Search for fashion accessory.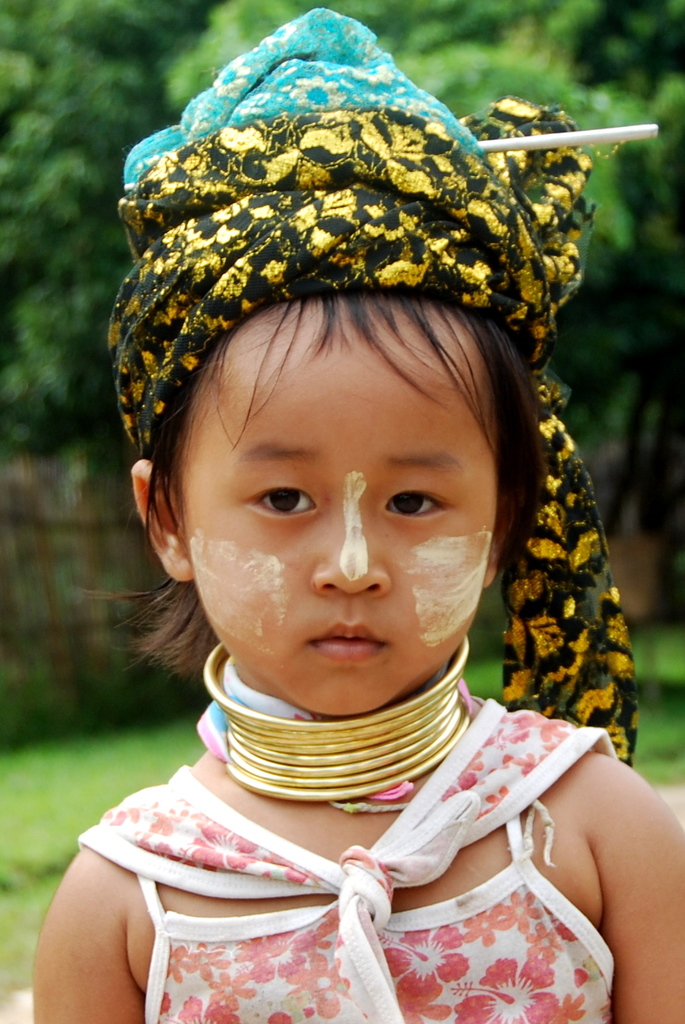
Found at [107,5,636,767].
